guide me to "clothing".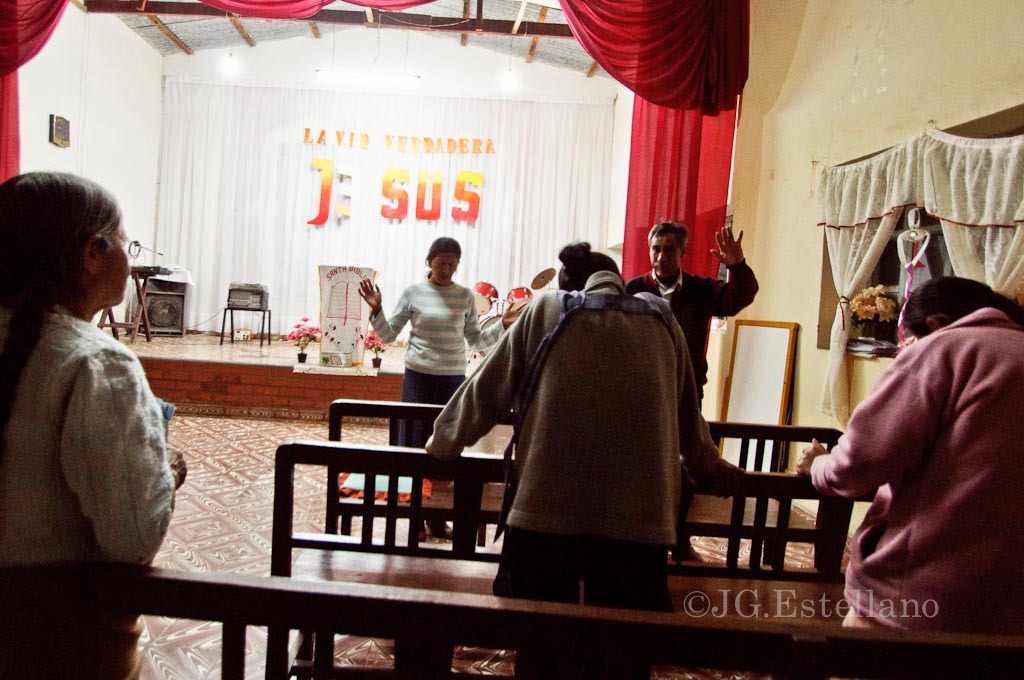
Guidance: bbox=(429, 276, 727, 612).
